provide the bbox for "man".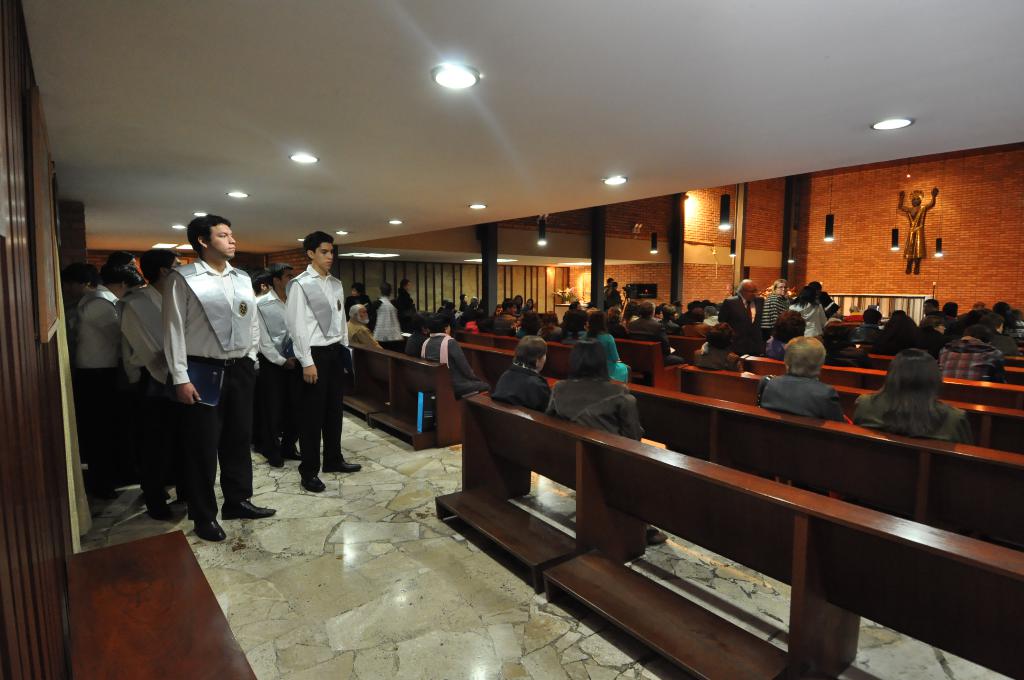
BBox(74, 263, 146, 496).
